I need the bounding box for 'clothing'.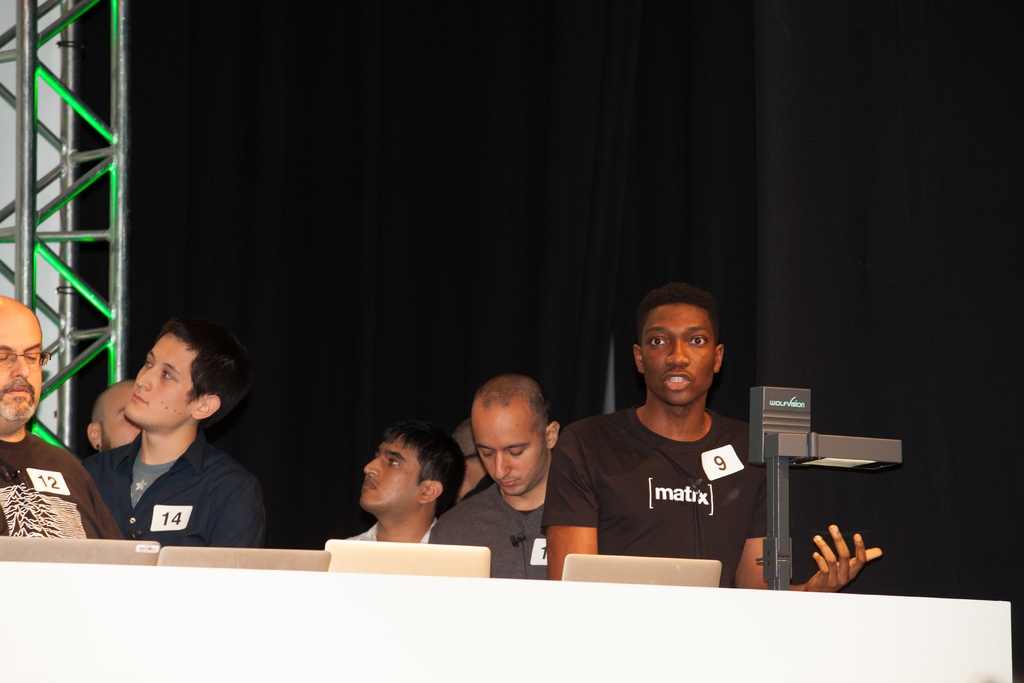
Here it is: <region>0, 431, 128, 539</region>.
